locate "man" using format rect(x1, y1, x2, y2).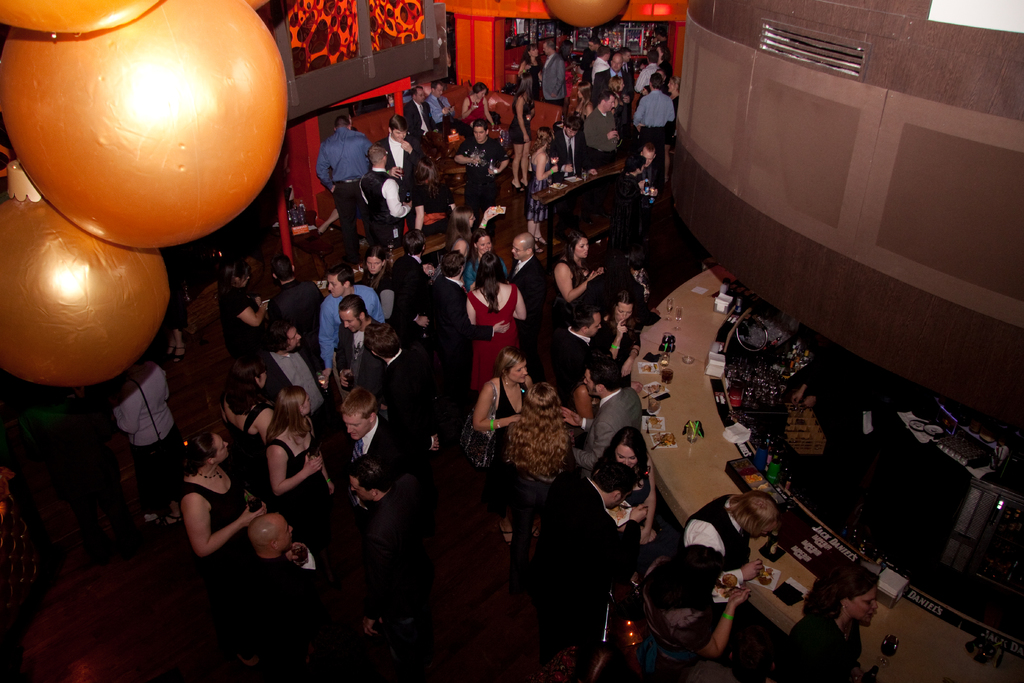
rect(629, 71, 675, 187).
